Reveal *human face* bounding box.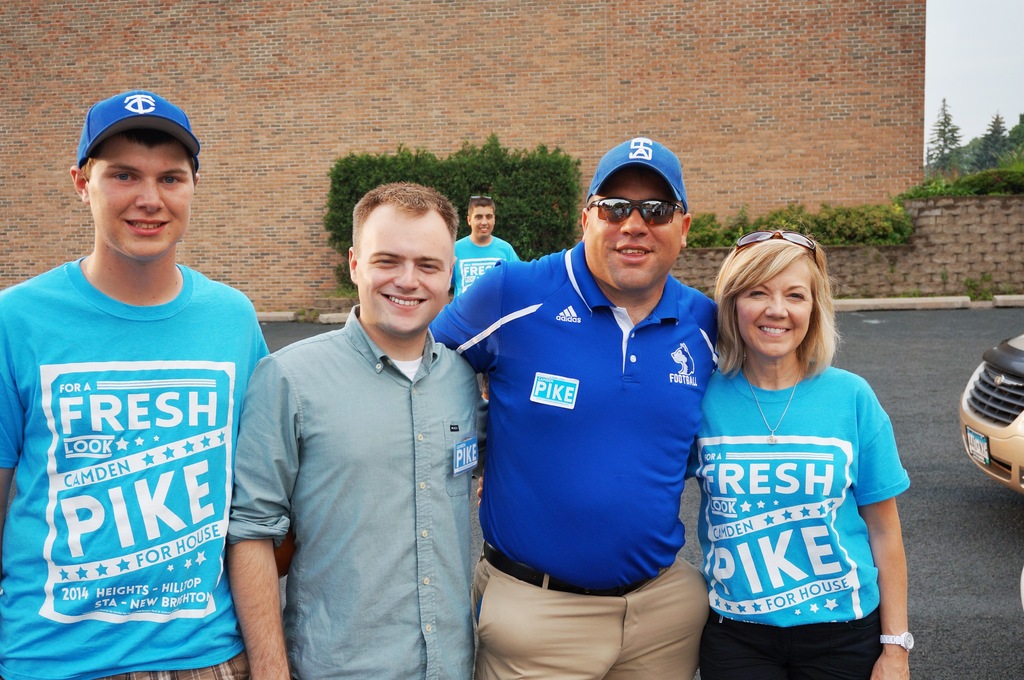
Revealed: Rect(586, 166, 681, 293).
